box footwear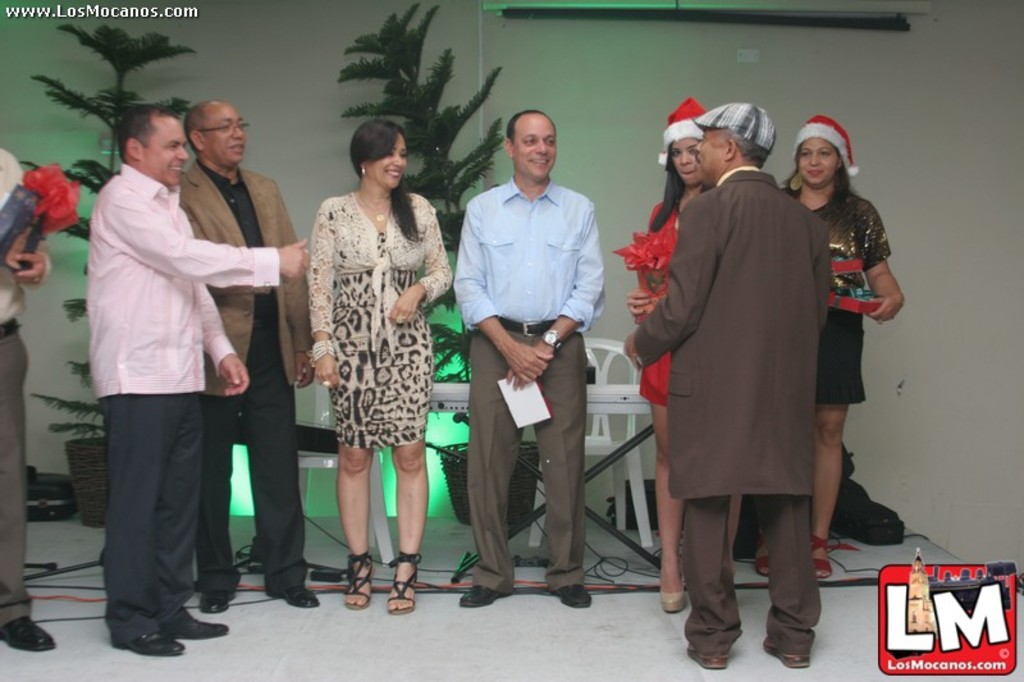
680/638/732/672
